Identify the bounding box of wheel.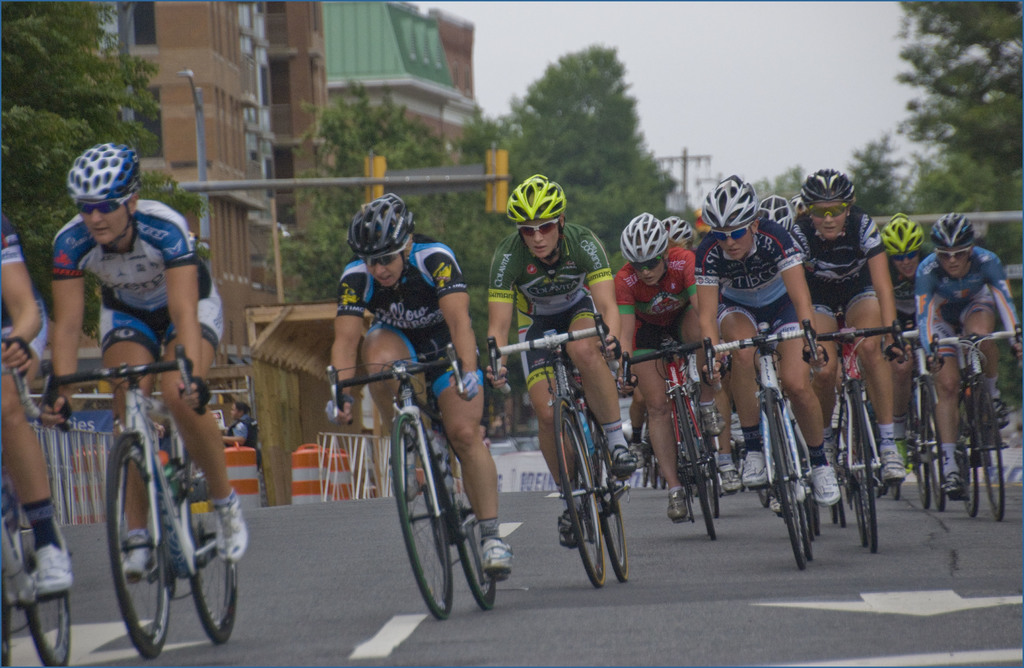
(x1=981, y1=380, x2=1007, y2=523).
